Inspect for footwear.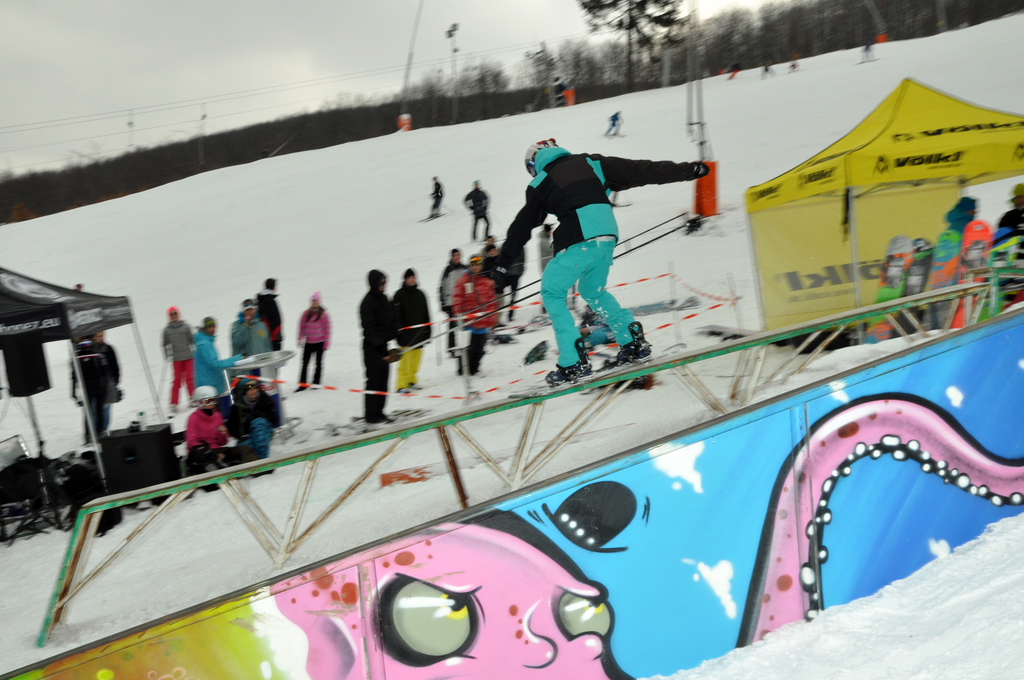
Inspection: rect(616, 320, 656, 364).
